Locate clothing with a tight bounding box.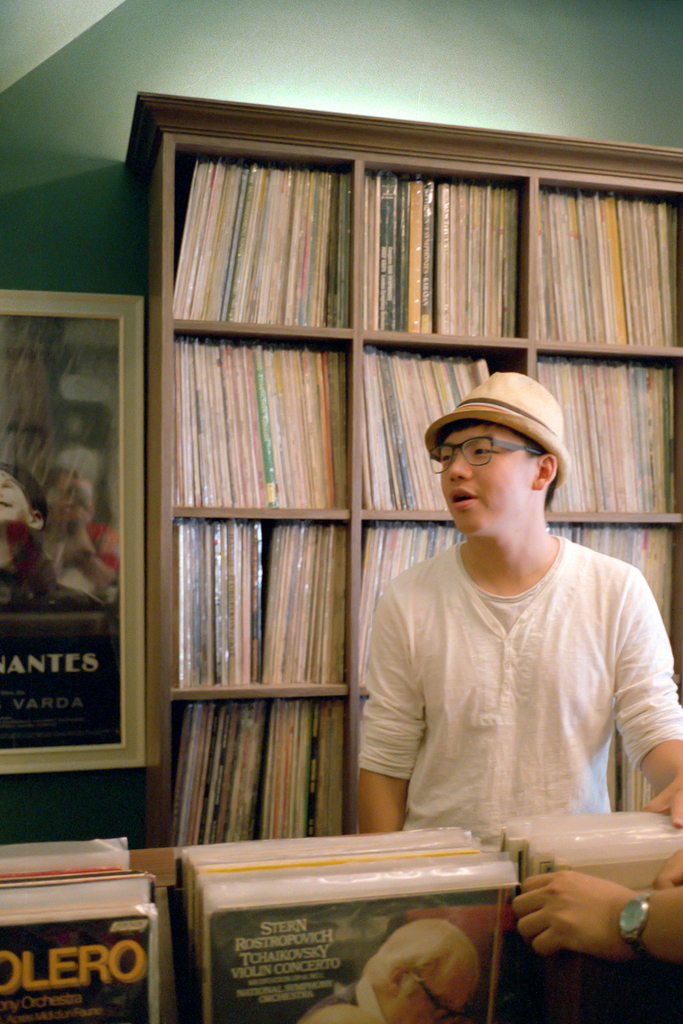
359/538/682/842.
